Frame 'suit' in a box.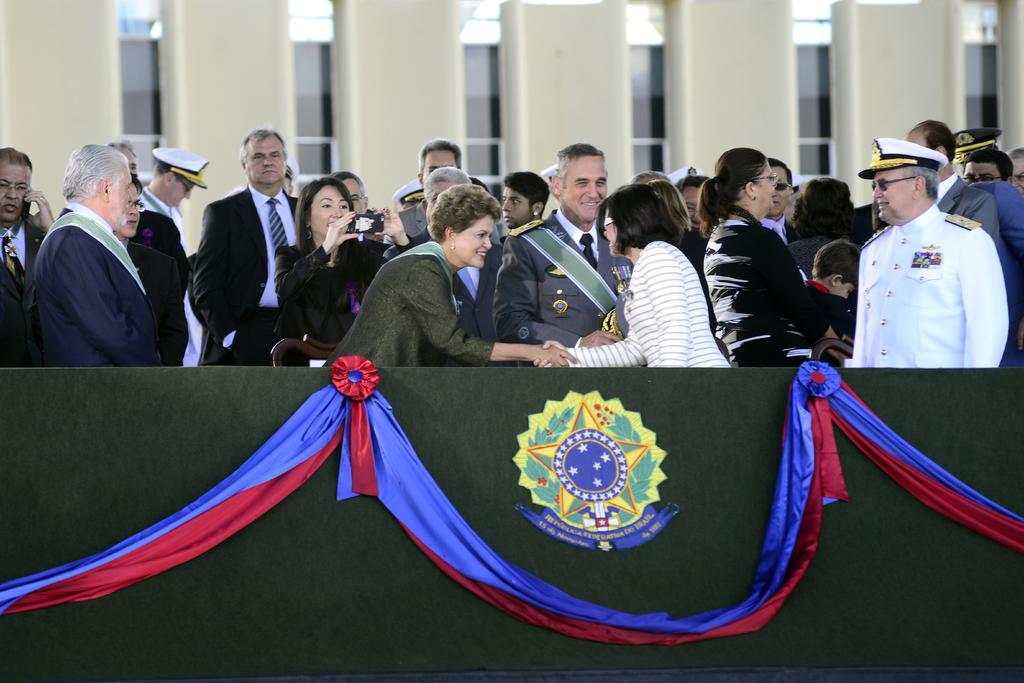
{"left": 842, "top": 205, "right": 1009, "bottom": 370}.
